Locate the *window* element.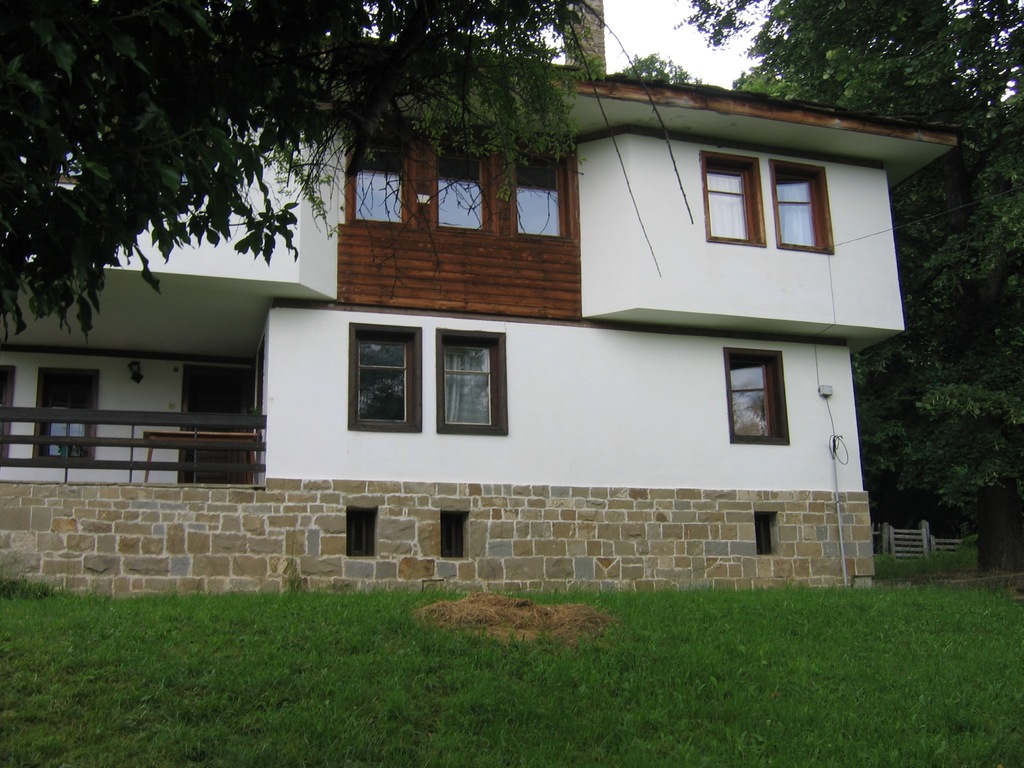
Element bbox: rect(344, 325, 426, 433).
